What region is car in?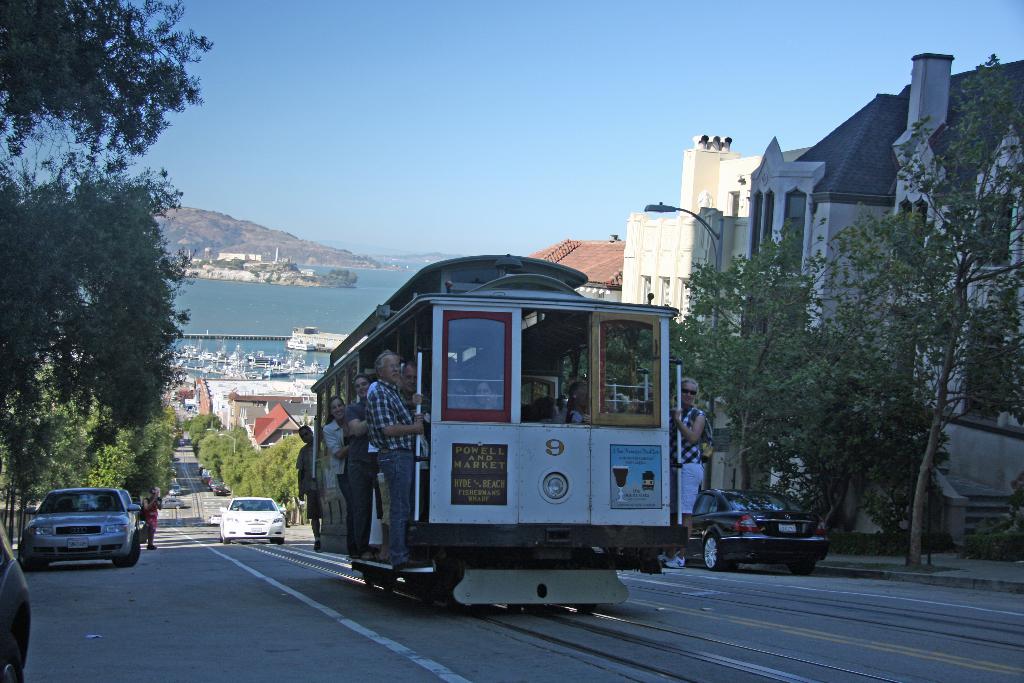
crop(692, 486, 829, 572).
